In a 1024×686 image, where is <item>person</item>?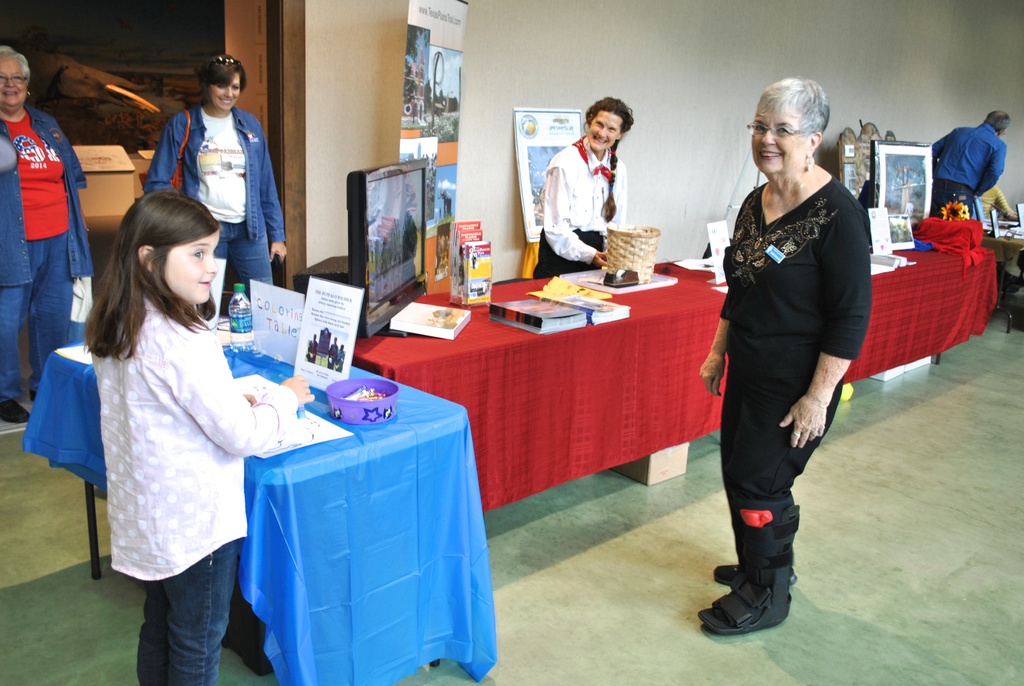
locate(927, 101, 1007, 216).
